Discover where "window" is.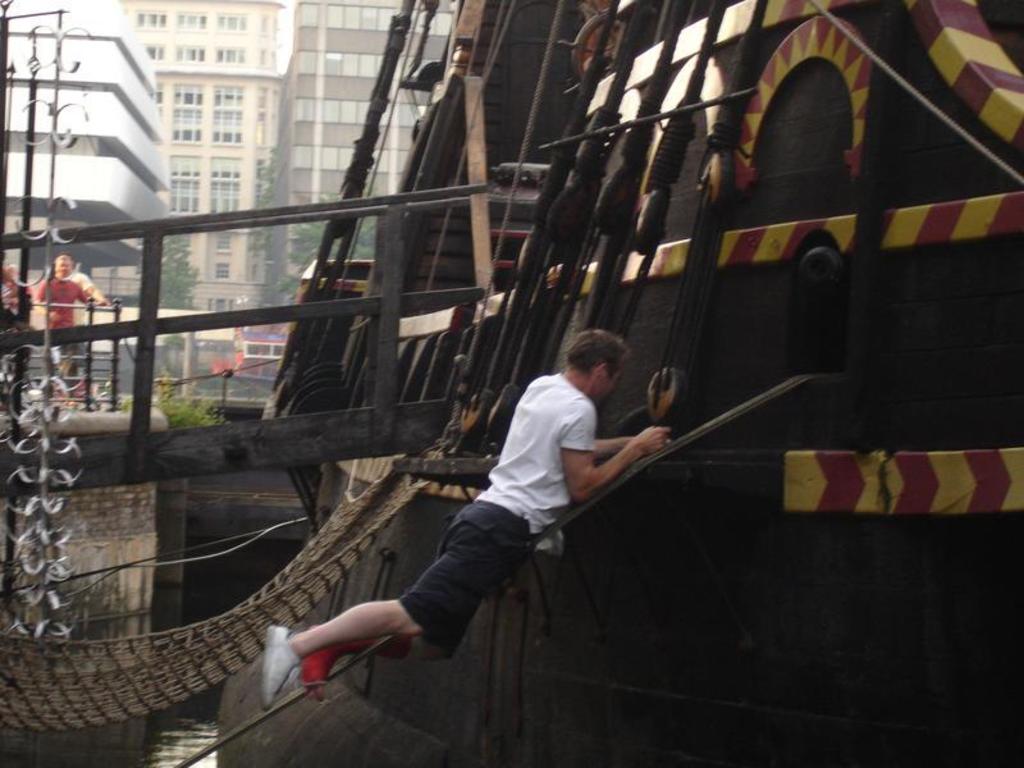
Discovered at bbox=[214, 14, 248, 29].
